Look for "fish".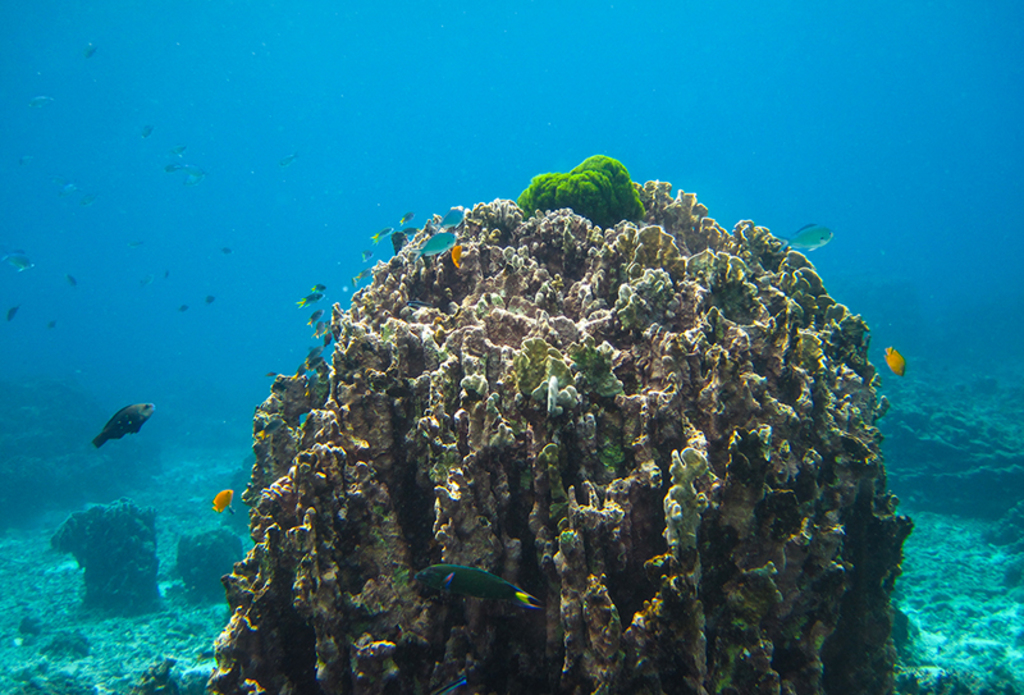
Found: 370:228:396:244.
